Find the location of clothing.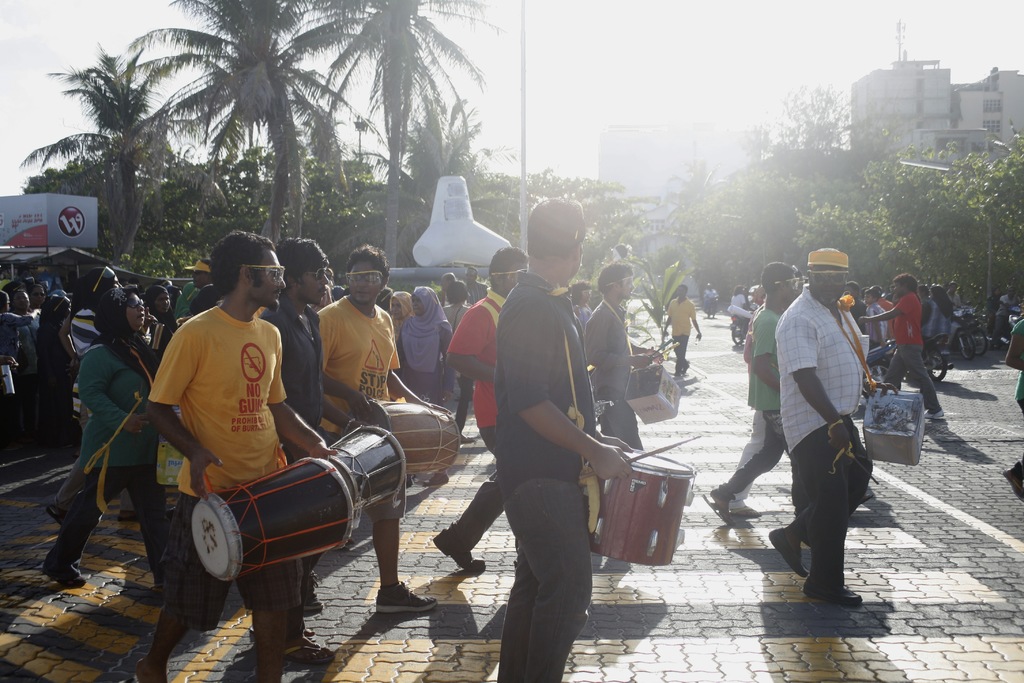
Location: <bbox>880, 295, 941, 414</bbox>.
